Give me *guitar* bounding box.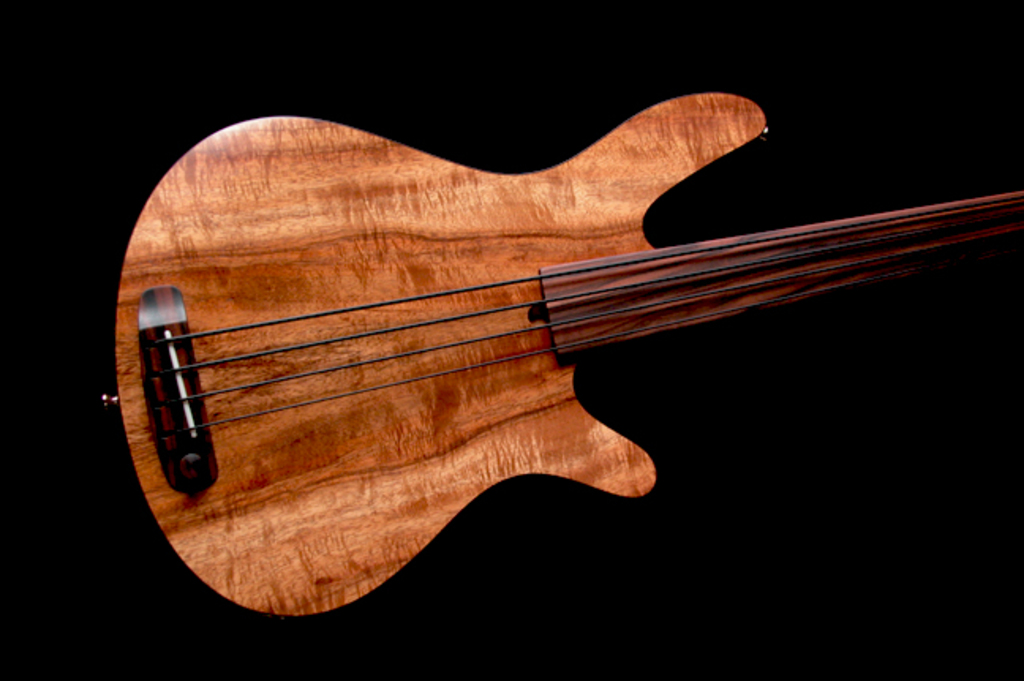
<region>103, 90, 1022, 621</region>.
